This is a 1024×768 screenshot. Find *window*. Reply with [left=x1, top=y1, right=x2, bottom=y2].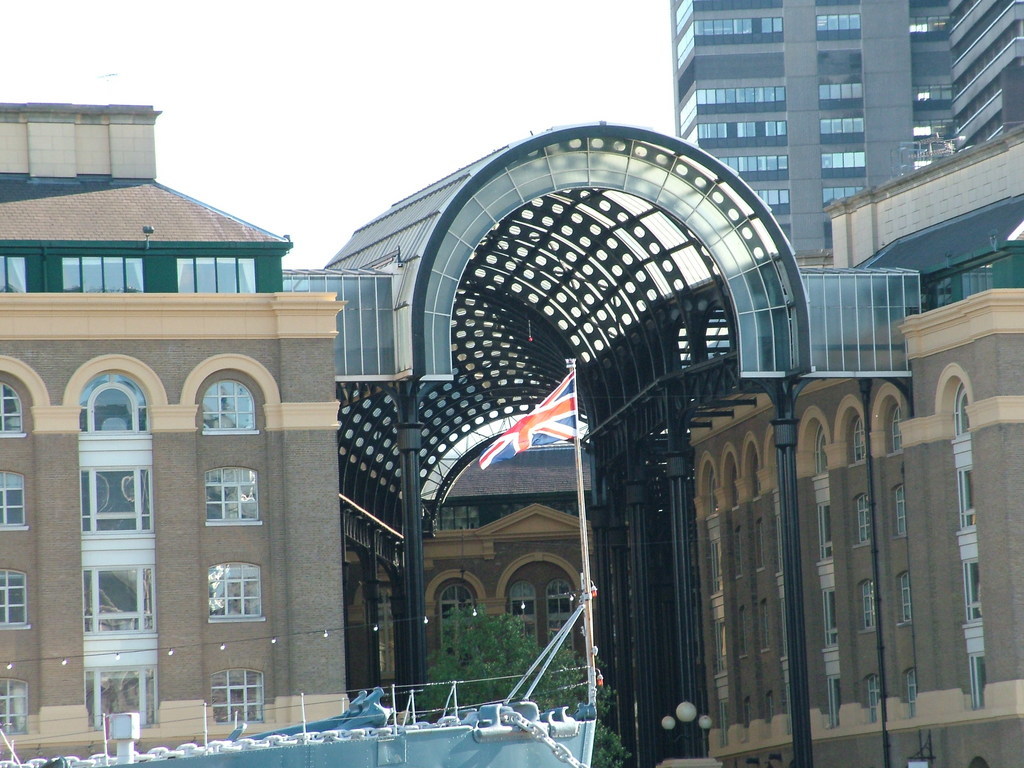
[left=177, top=256, right=258, bottom=293].
